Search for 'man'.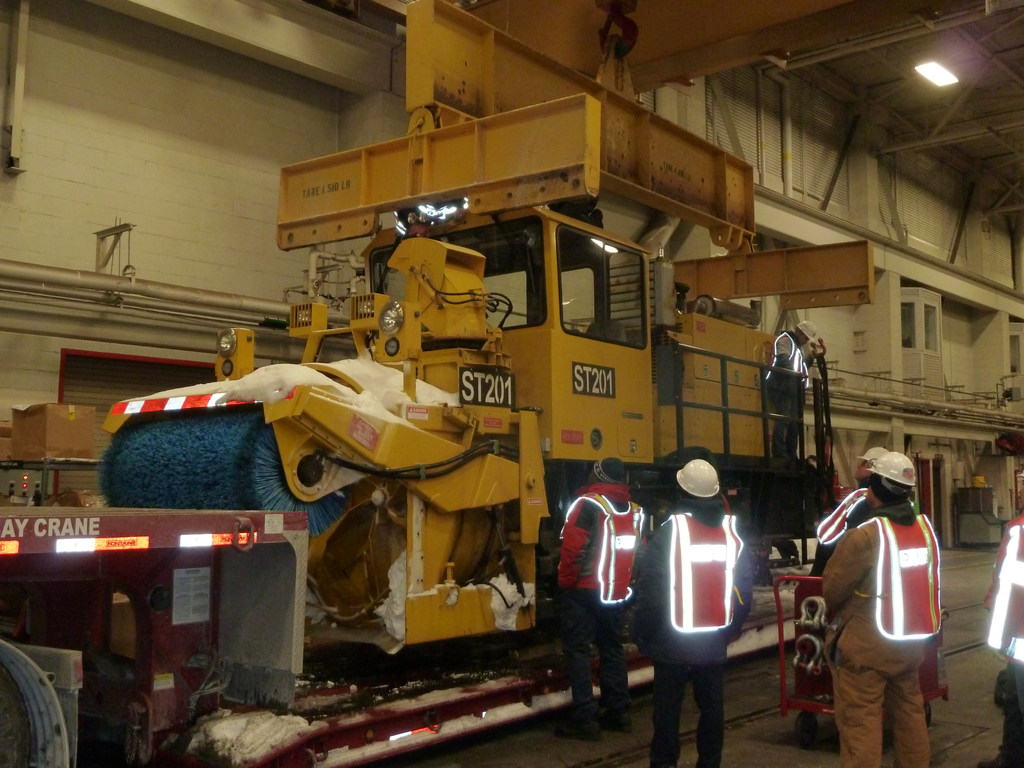
Found at x1=796 y1=438 x2=897 y2=705.
